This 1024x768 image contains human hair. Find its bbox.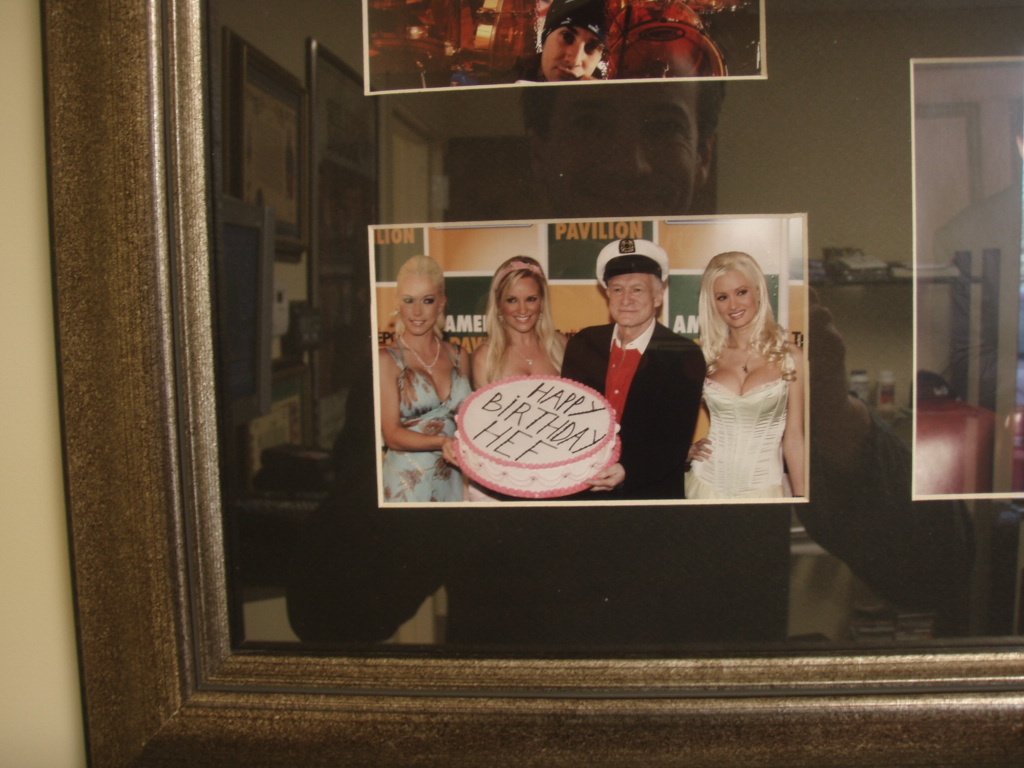
521,82,727,150.
